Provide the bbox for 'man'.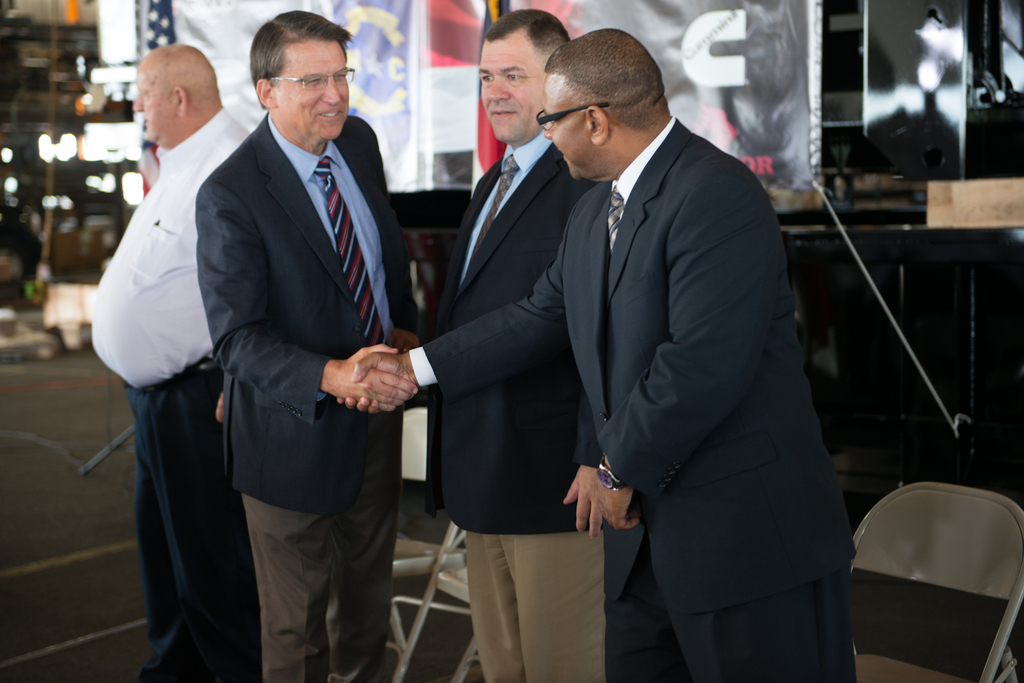
{"left": 196, "top": 6, "right": 424, "bottom": 682}.
